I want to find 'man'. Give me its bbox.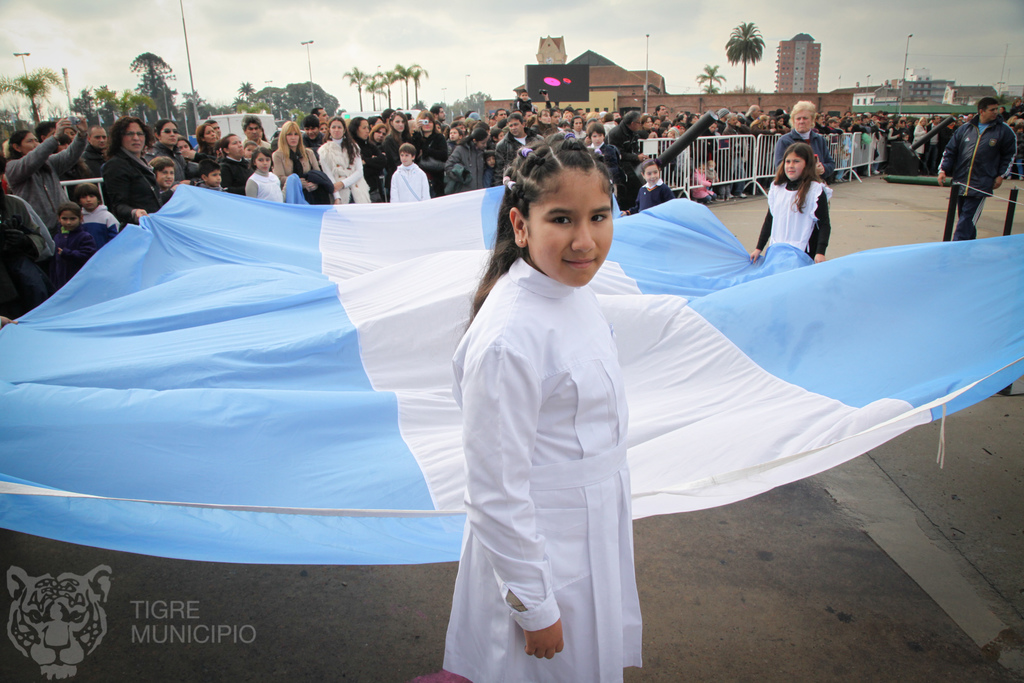
BBox(314, 106, 328, 122).
